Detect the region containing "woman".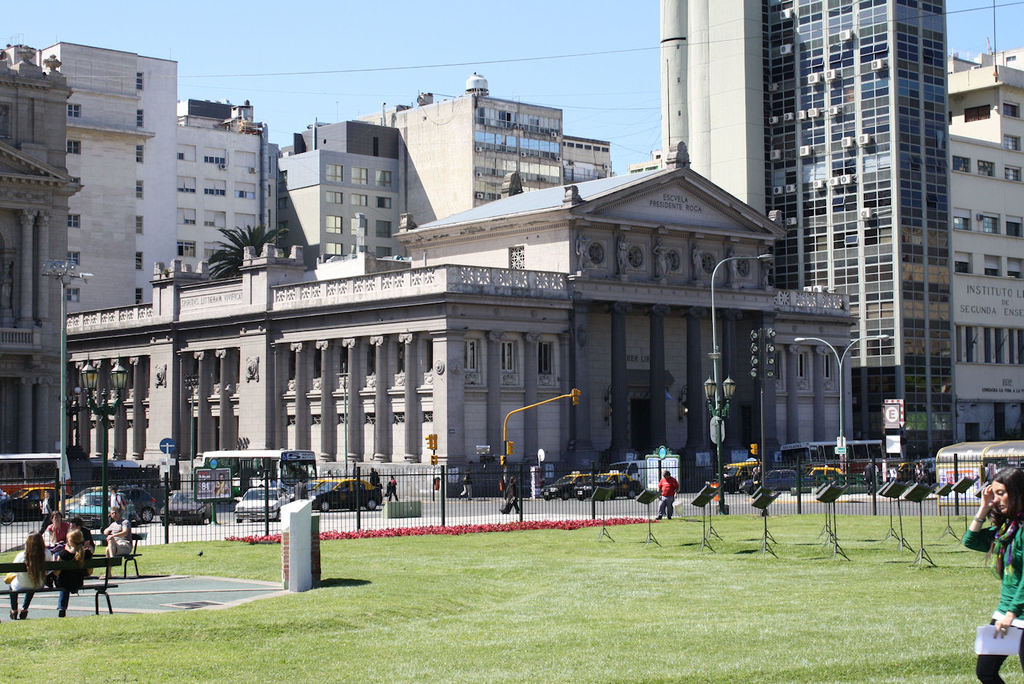
crop(959, 466, 1023, 681).
